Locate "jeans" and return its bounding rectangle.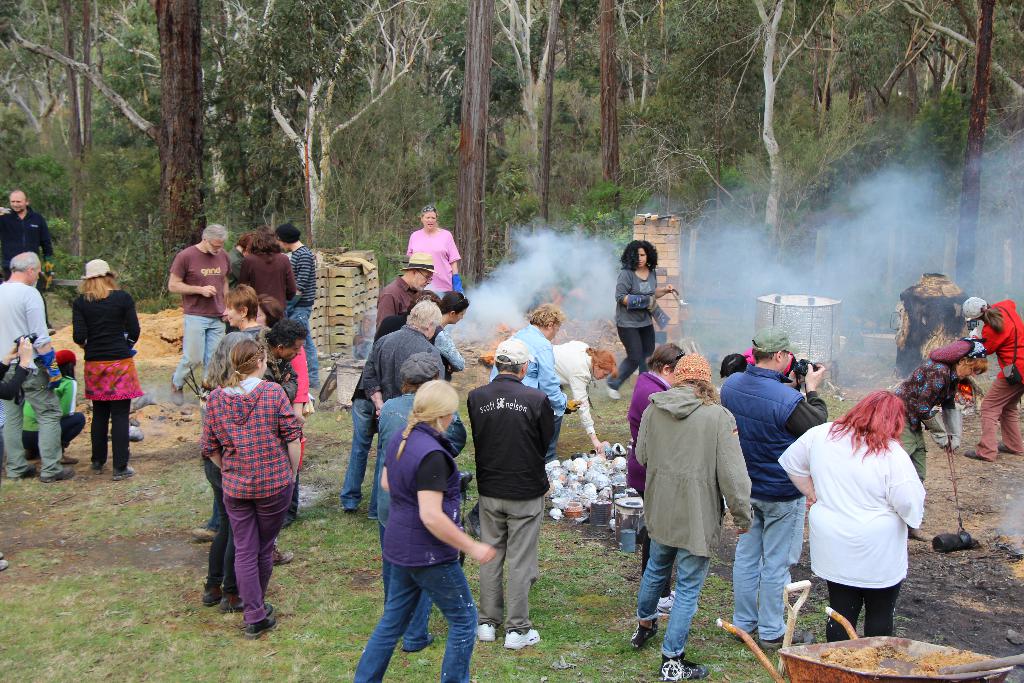
729 497 804 644.
